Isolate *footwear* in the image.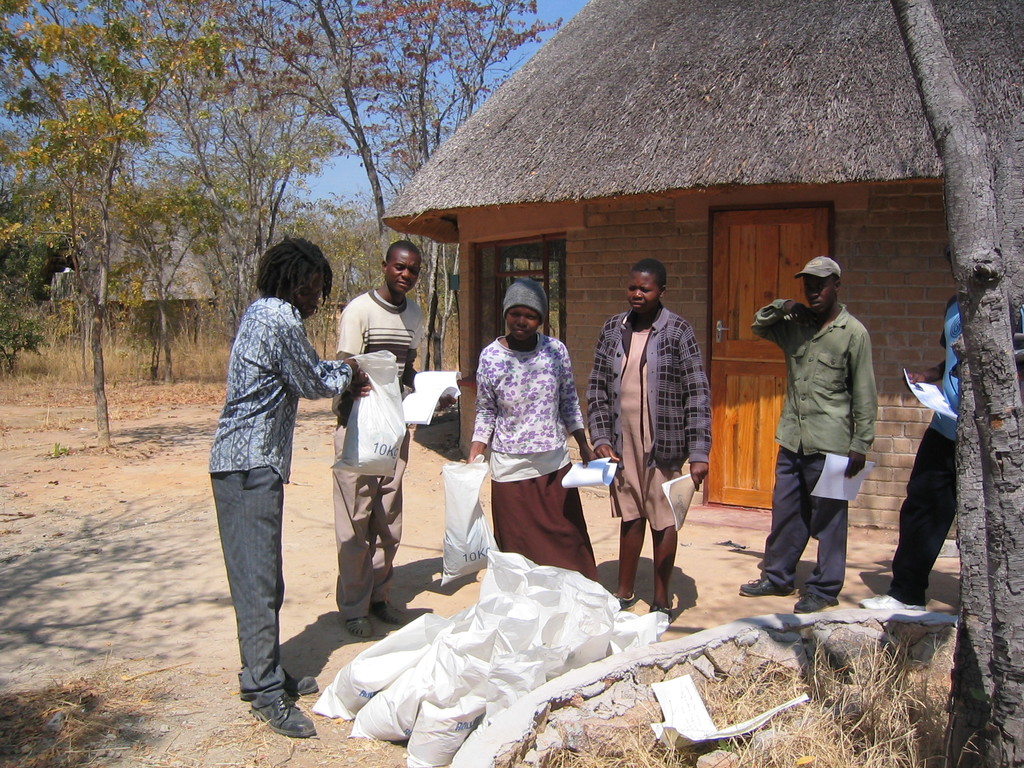
Isolated region: [x1=793, y1=593, x2=839, y2=614].
